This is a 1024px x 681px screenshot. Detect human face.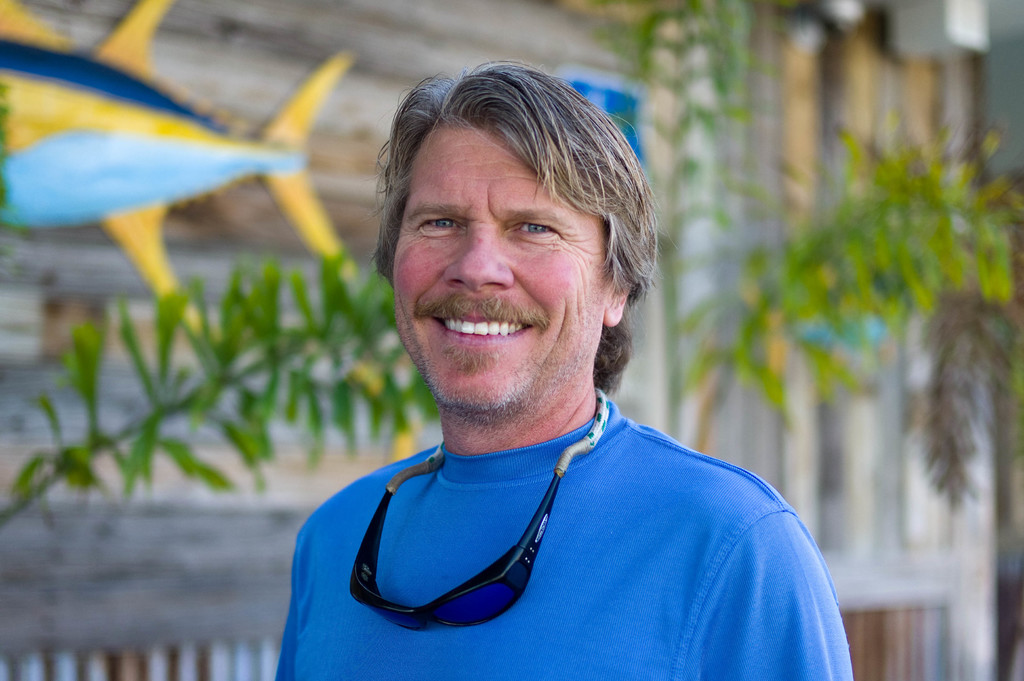
detection(388, 120, 603, 401).
